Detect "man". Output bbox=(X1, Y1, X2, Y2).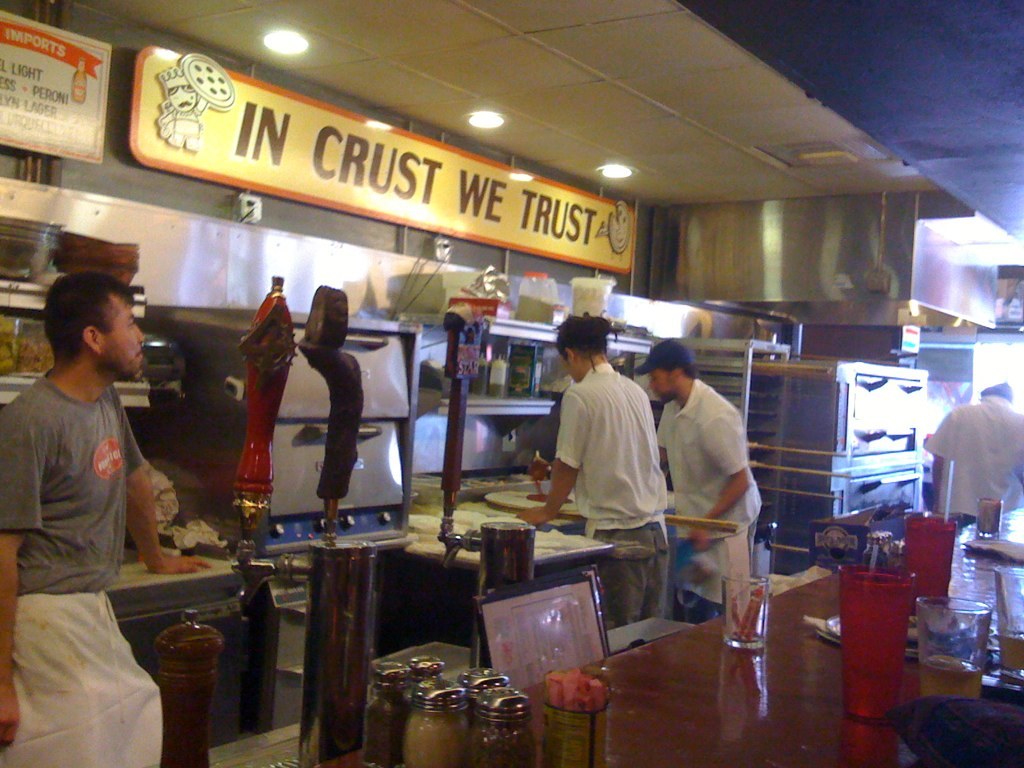
bbox=(916, 377, 1023, 535).
